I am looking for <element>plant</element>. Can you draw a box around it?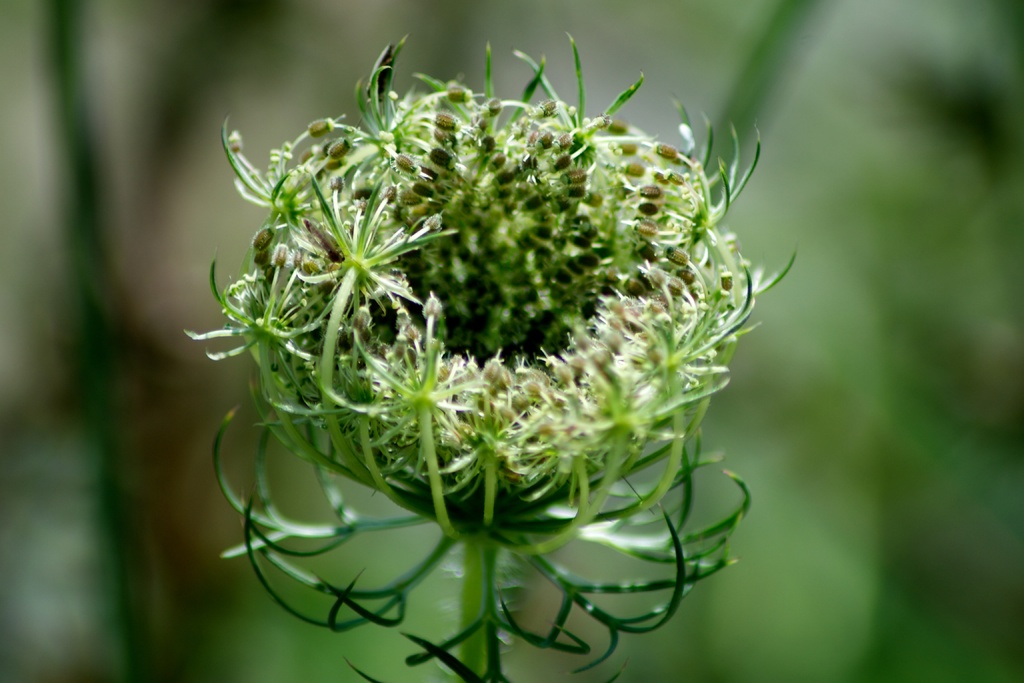
Sure, the bounding box is pyautogui.locateOnScreen(173, 21, 796, 682).
